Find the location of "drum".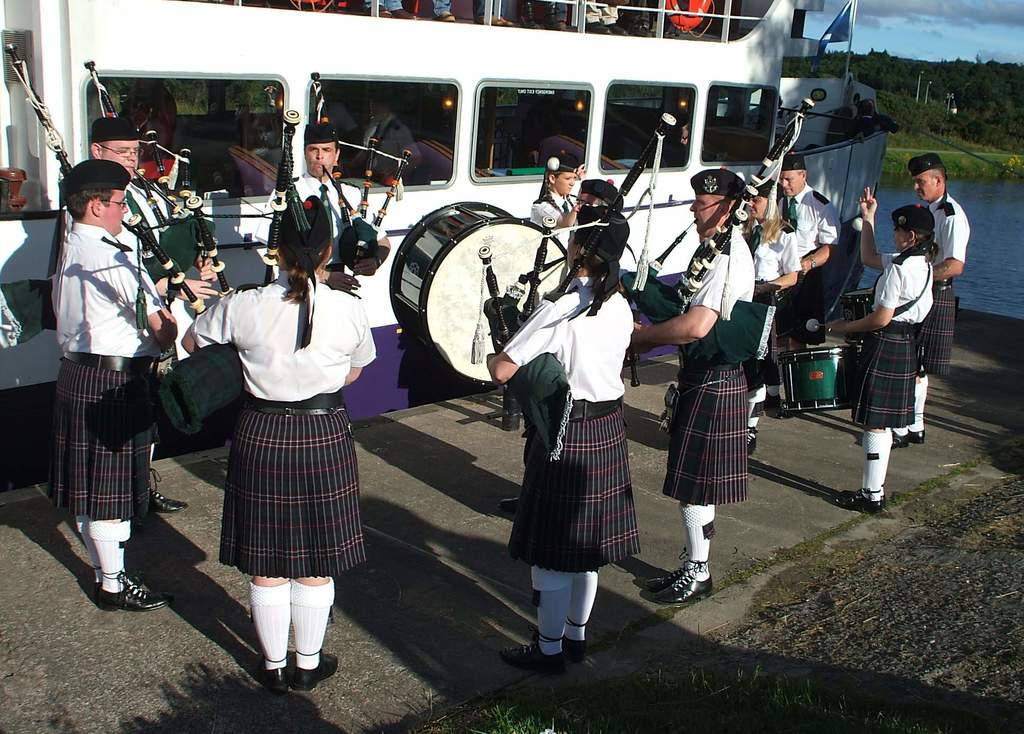
Location: region(387, 200, 572, 386).
